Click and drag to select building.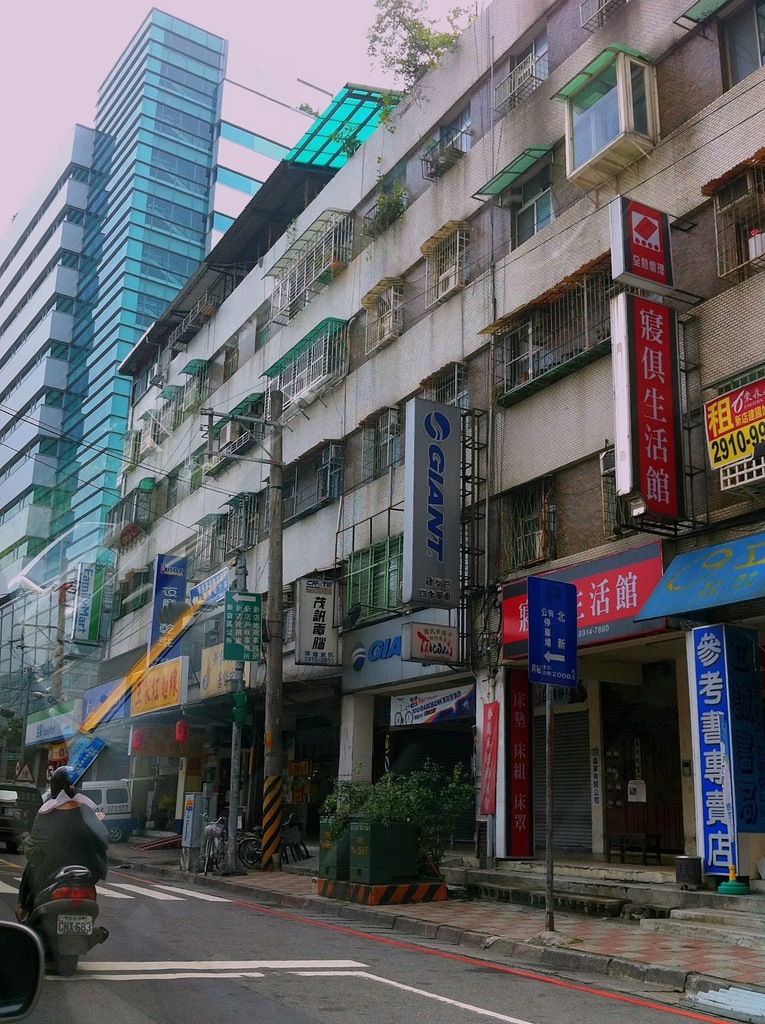
Selection: [104, 0, 764, 935].
